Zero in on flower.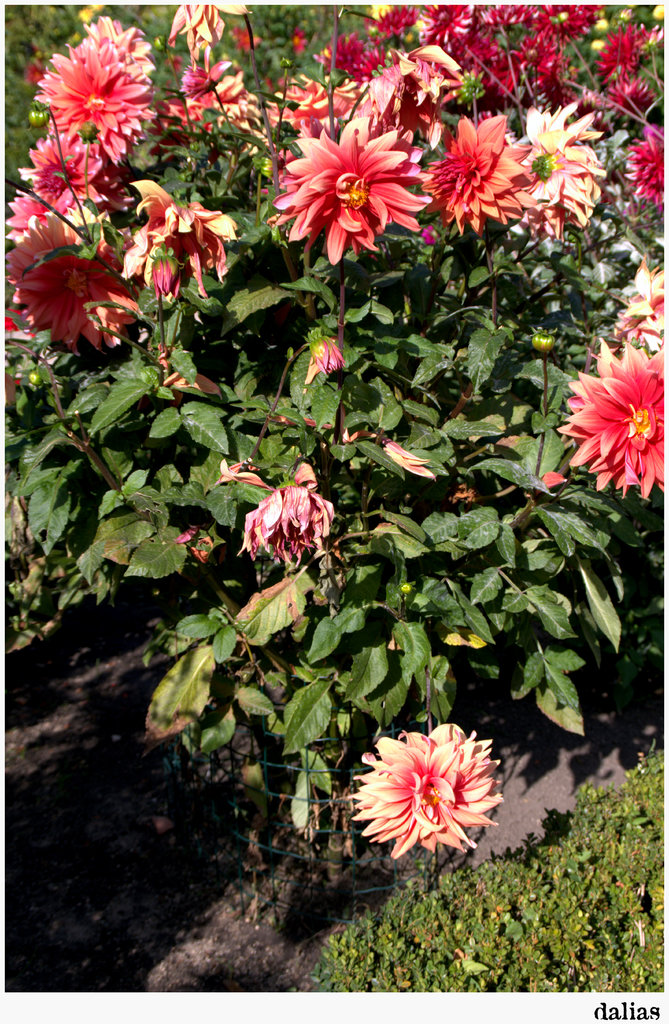
Zeroed in: (303, 322, 343, 387).
